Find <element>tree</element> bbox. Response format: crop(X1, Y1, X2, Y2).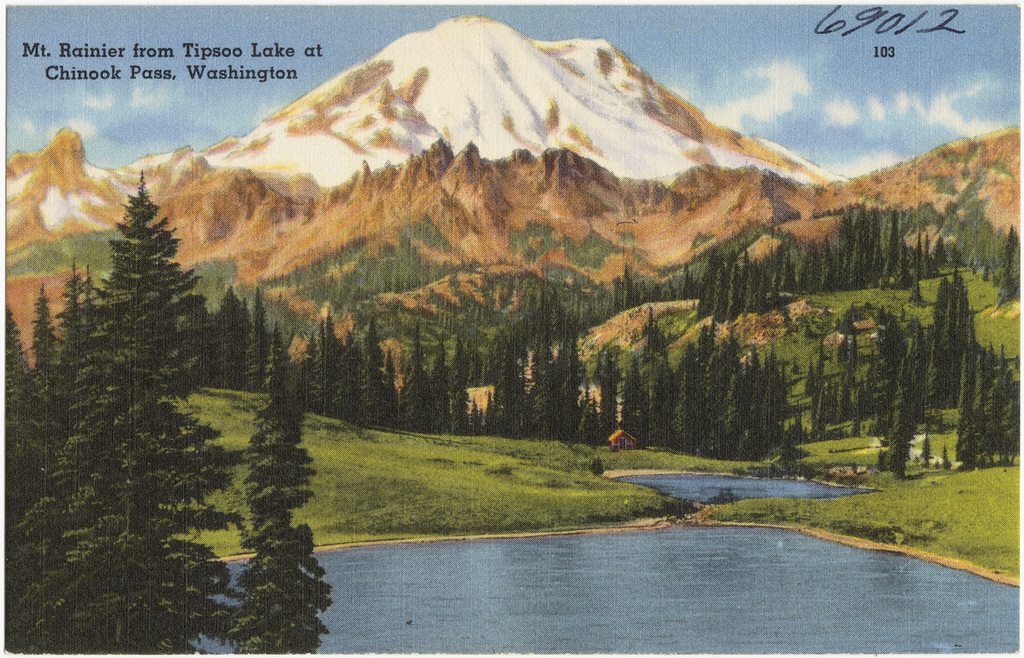
crop(203, 283, 255, 387).
